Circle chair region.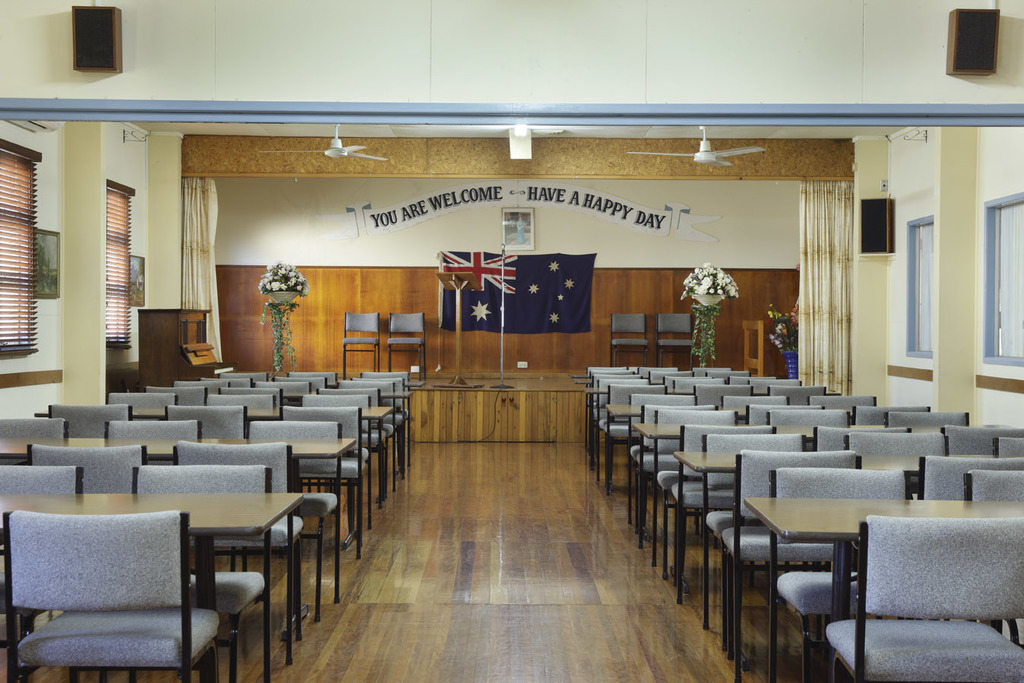
Region: rect(339, 309, 378, 375).
